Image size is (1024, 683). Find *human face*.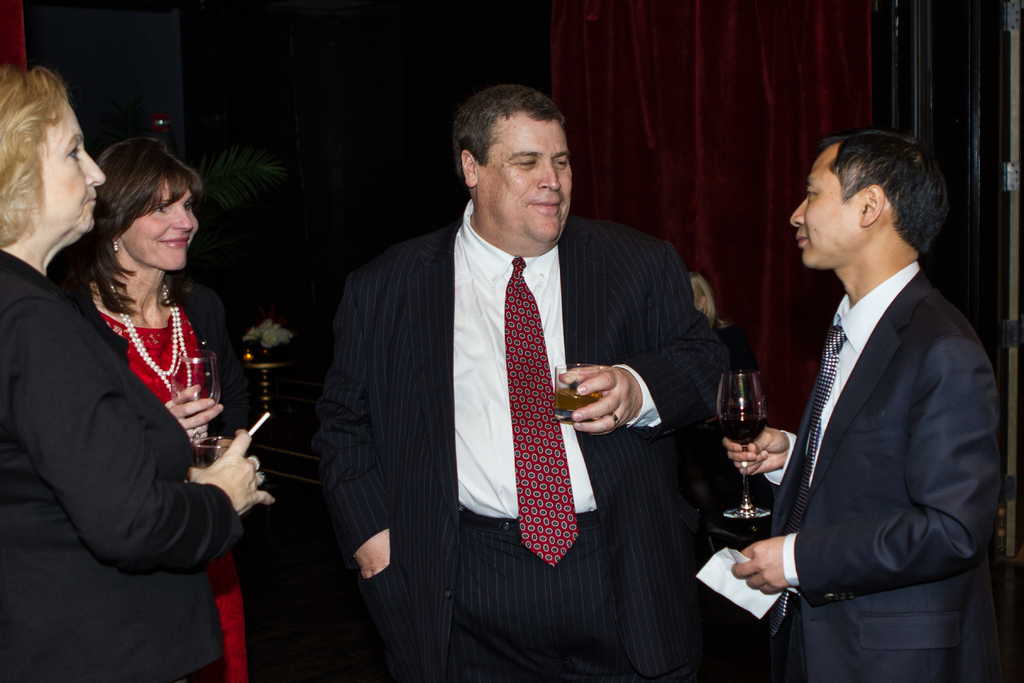
[43, 97, 103, 238].
